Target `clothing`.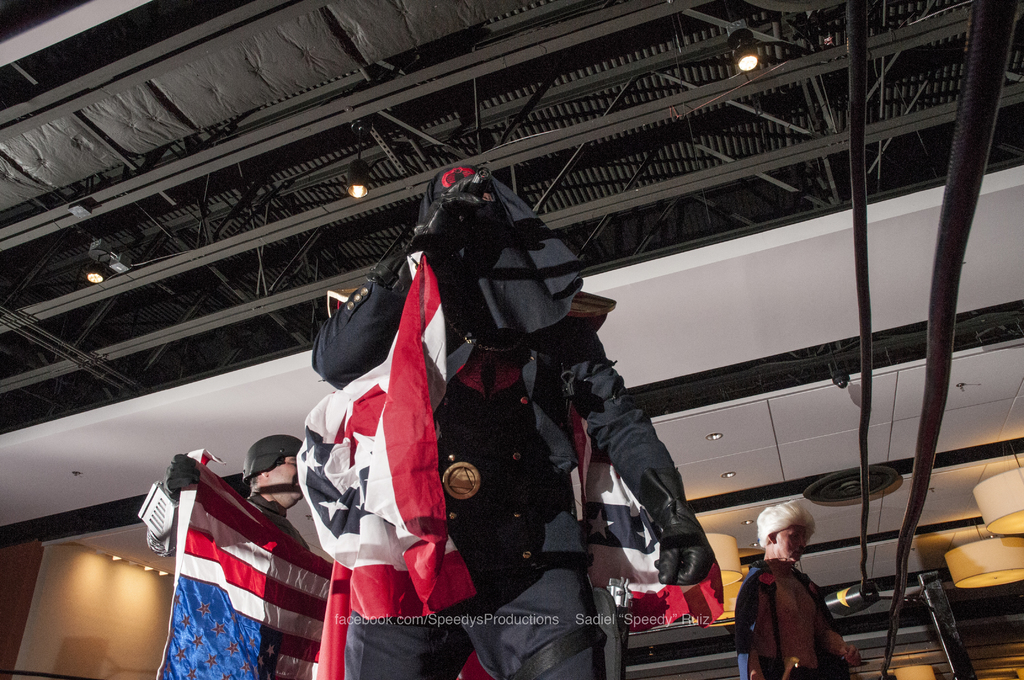
Target region: x1=735 y1=539 x2=868 y2=679.
